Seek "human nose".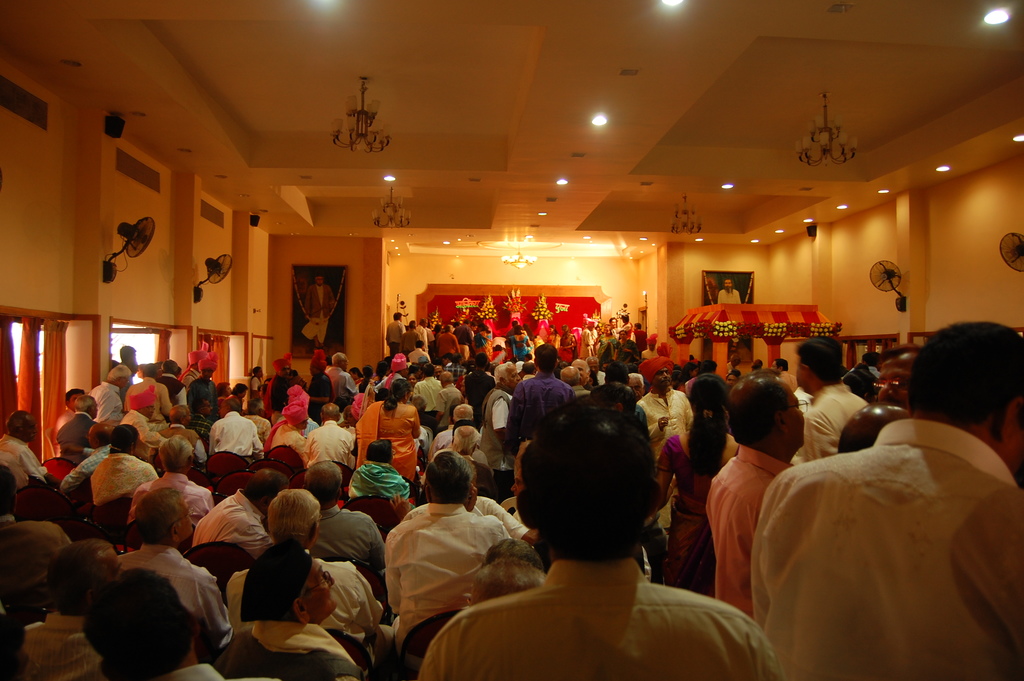
l=321, t=573, r=335, b=584.
